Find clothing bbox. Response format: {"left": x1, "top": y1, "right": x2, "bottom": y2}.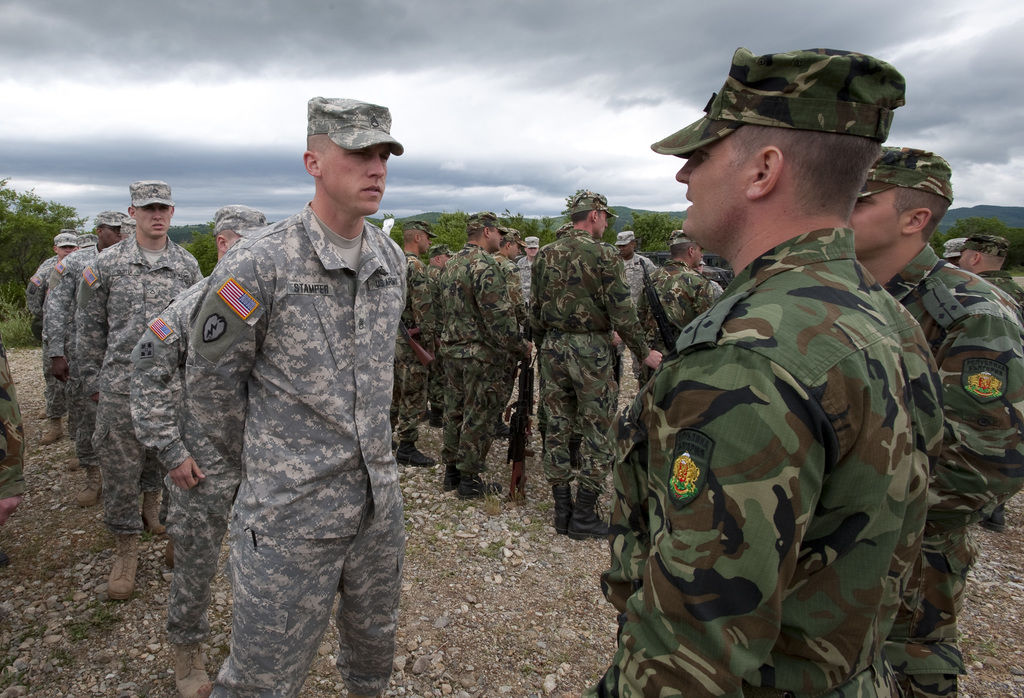
{"left": 527, "top": 225, "right": 648, "bottom": 499}.
